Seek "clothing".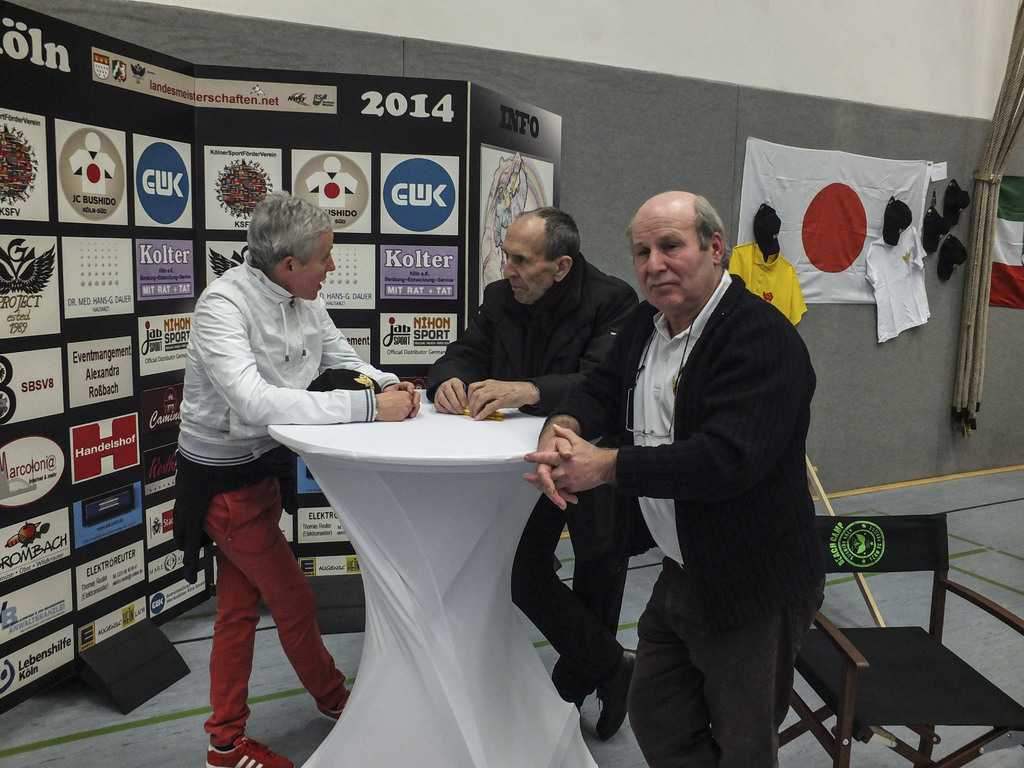
(x1=419, y1=271, x2=651, y2=737).
